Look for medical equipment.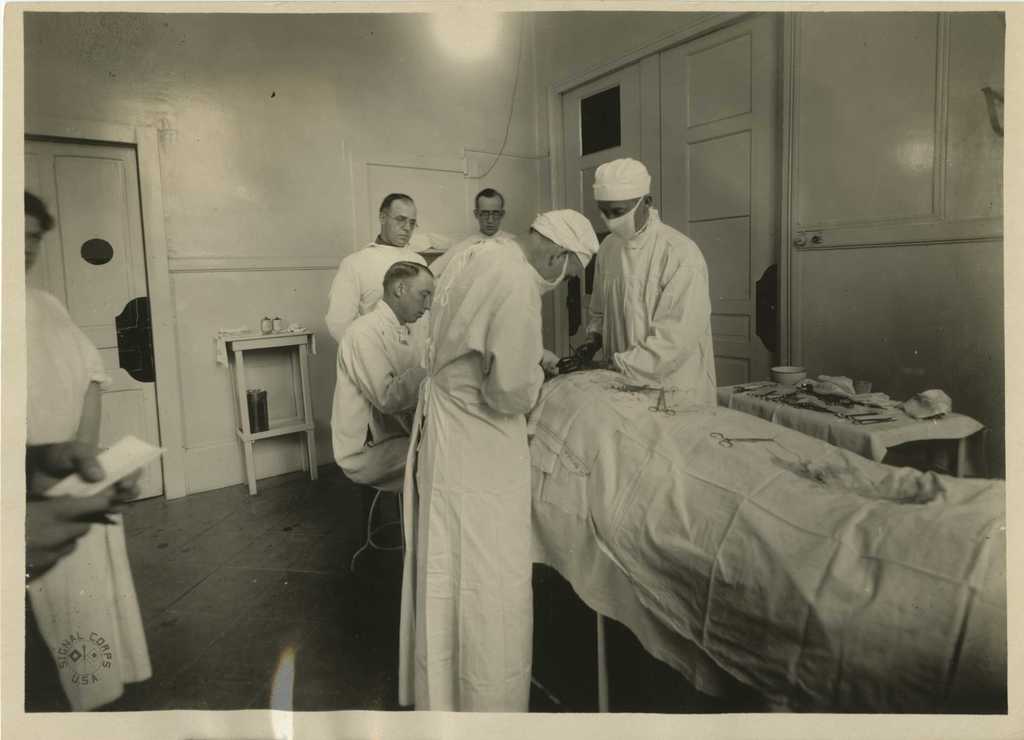
Found: detection(646, 385, 678, 417).
